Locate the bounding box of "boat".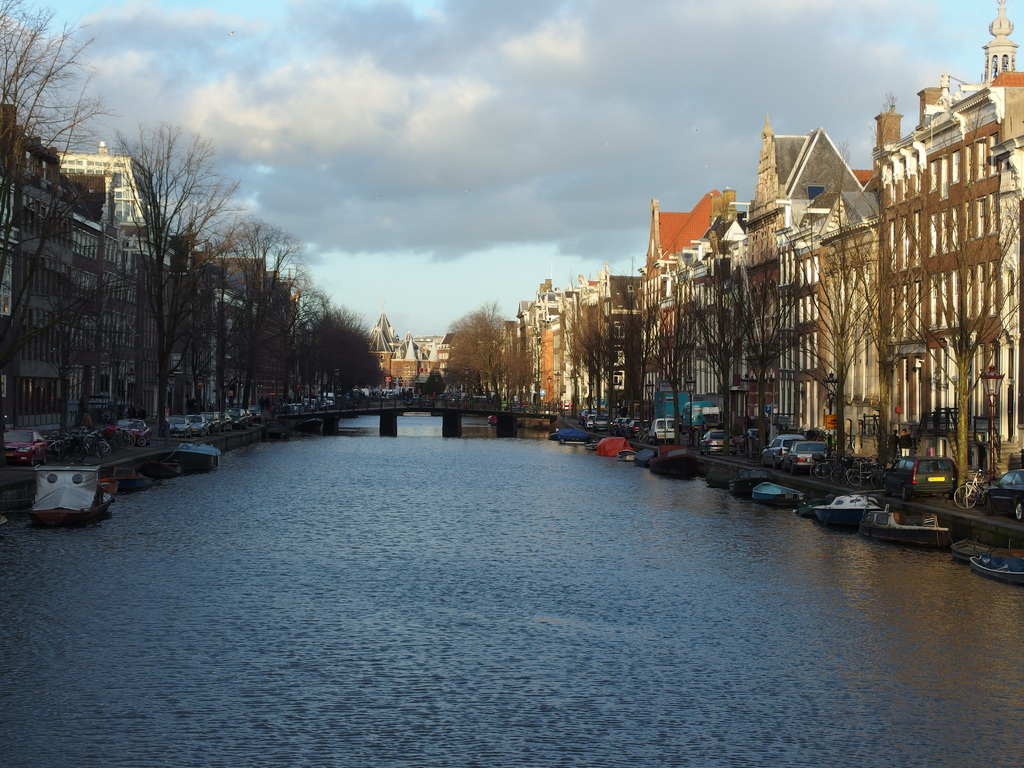
Bounding box: Rect(949, 535, 1006, 564).
